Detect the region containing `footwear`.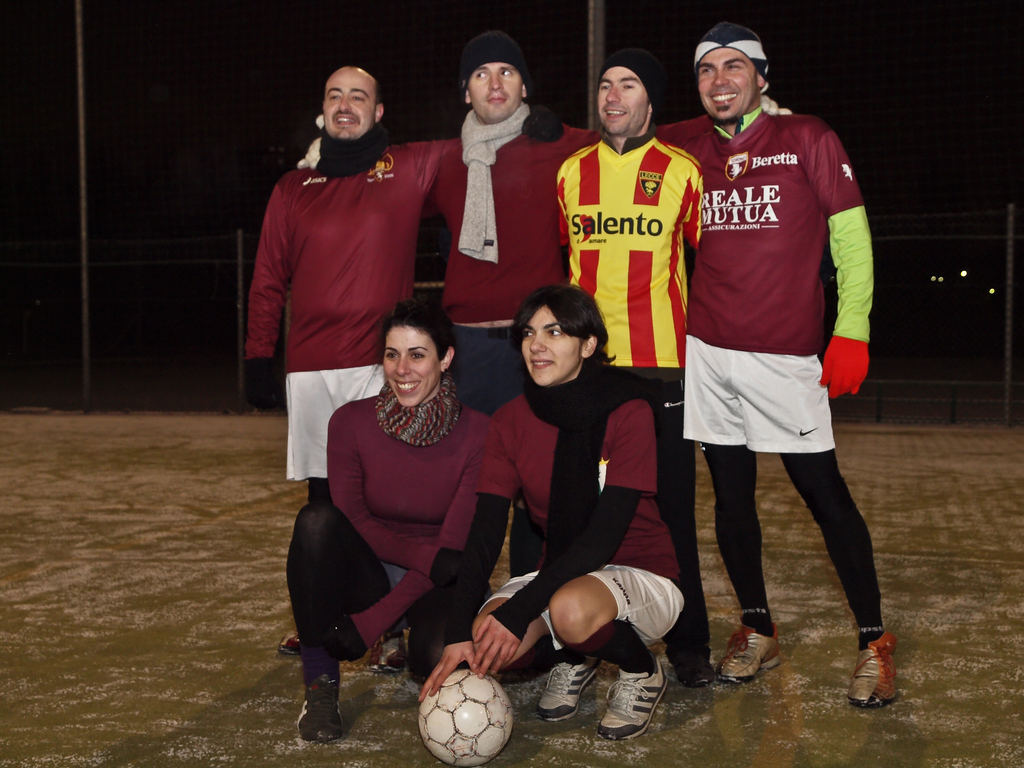
region(845, 631, 902, 706).
